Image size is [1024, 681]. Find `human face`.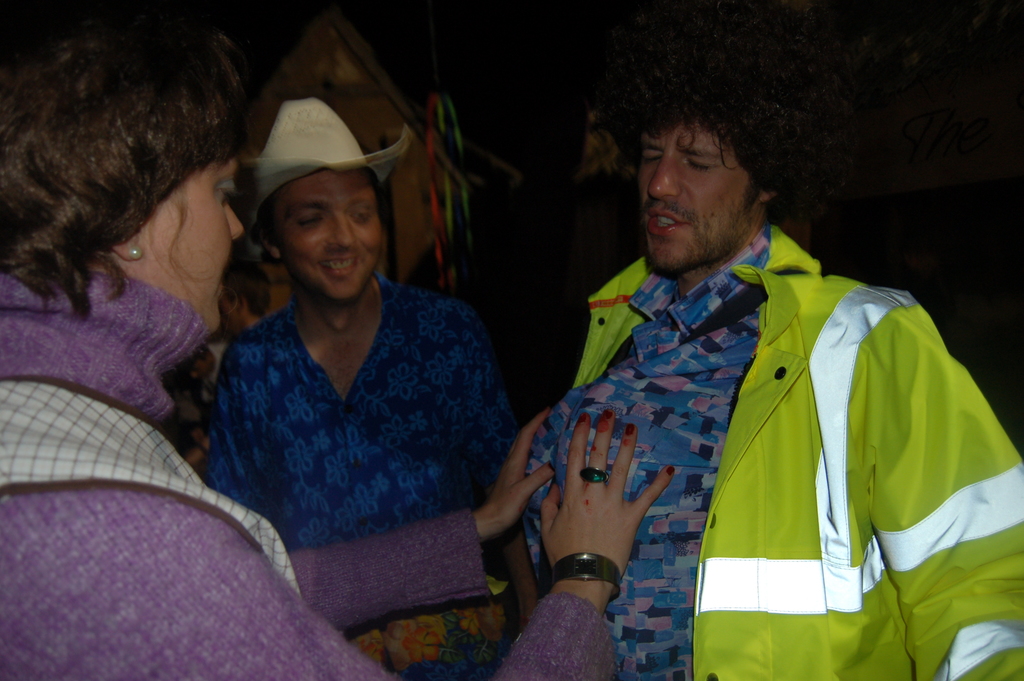
left=217, top=289, right=244, bottom=338.
